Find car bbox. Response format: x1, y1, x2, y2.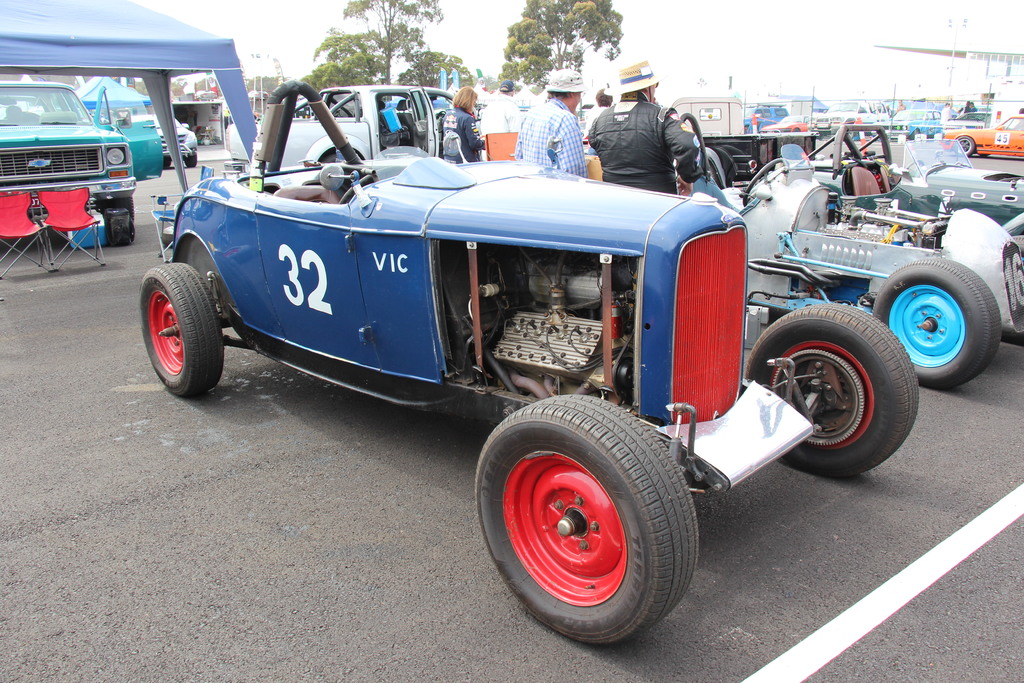
0, 84, 173, 250.
